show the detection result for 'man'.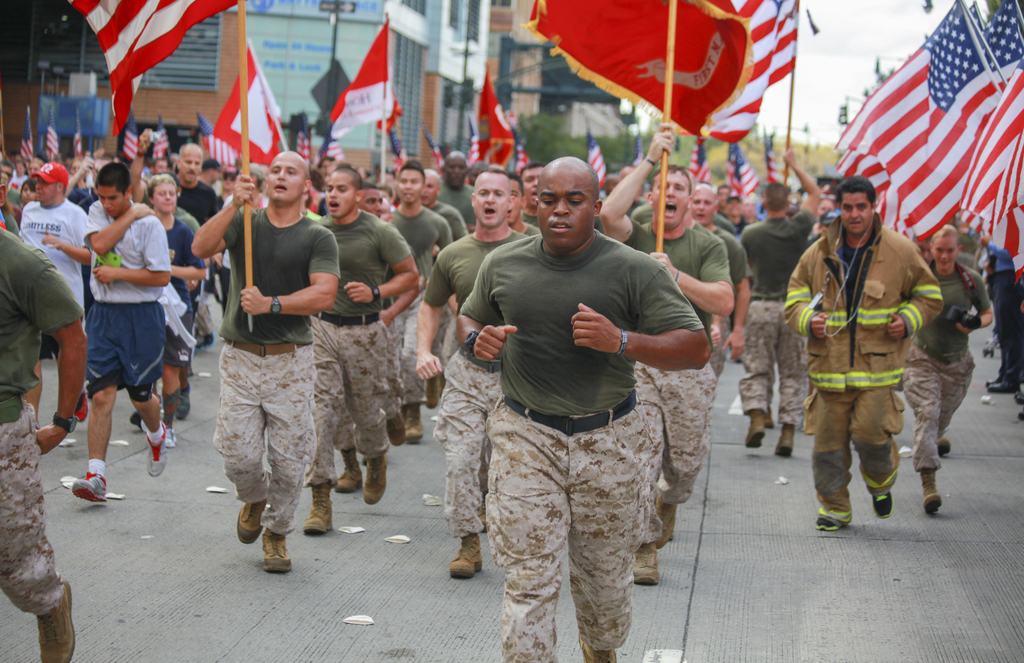
189,147,341,577.
